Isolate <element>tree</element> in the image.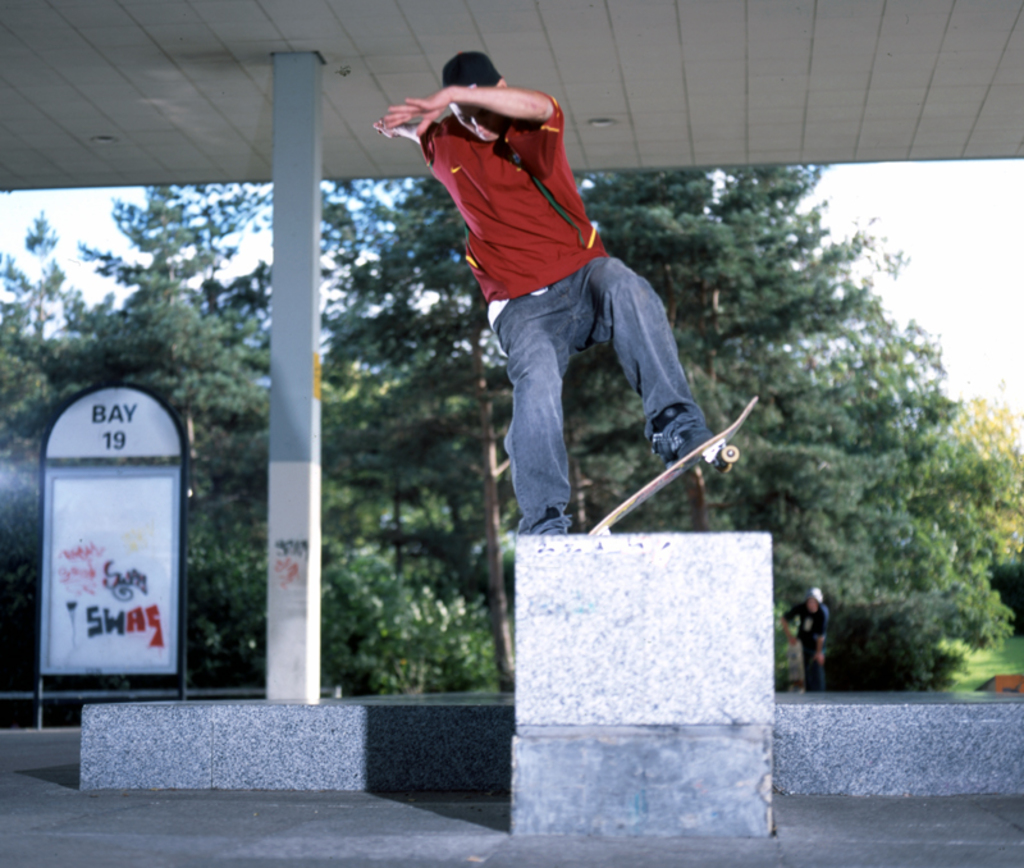
Isolated region: <box>0,182,275,699</box>.
